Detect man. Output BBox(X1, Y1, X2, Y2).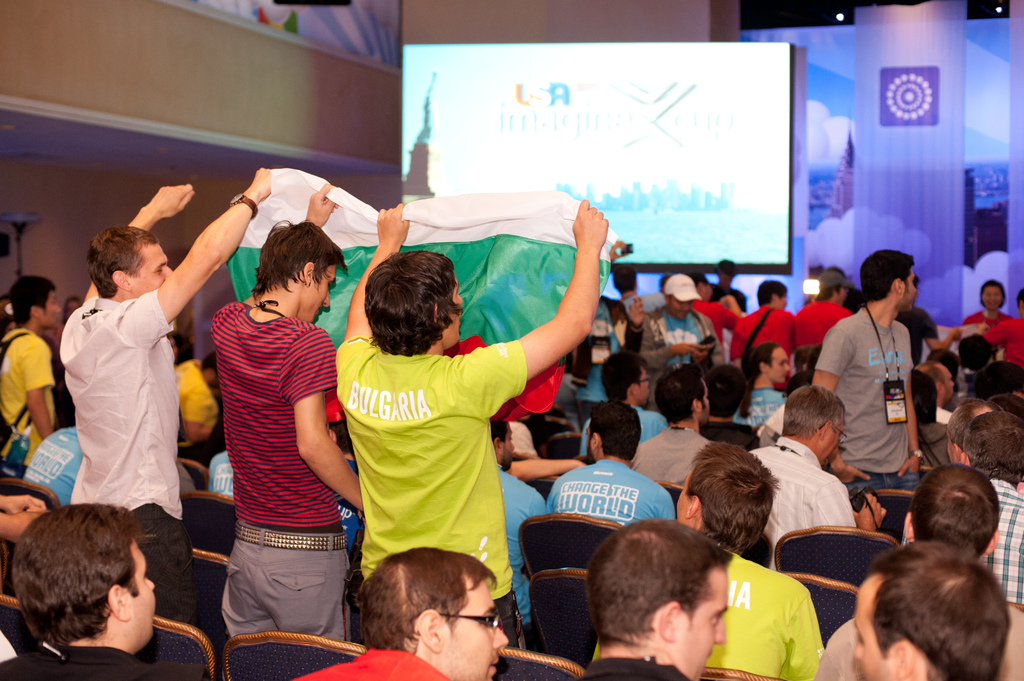
BBox(64, 167, 274, 628).
